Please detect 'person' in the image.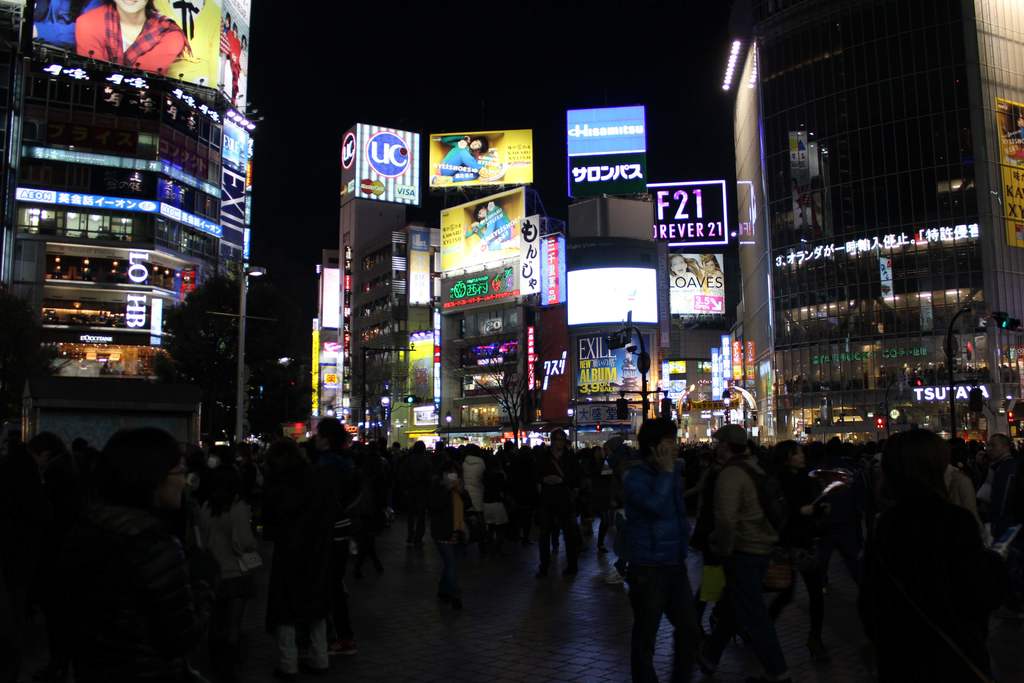
l=700, t=252, r=726, b=309.
